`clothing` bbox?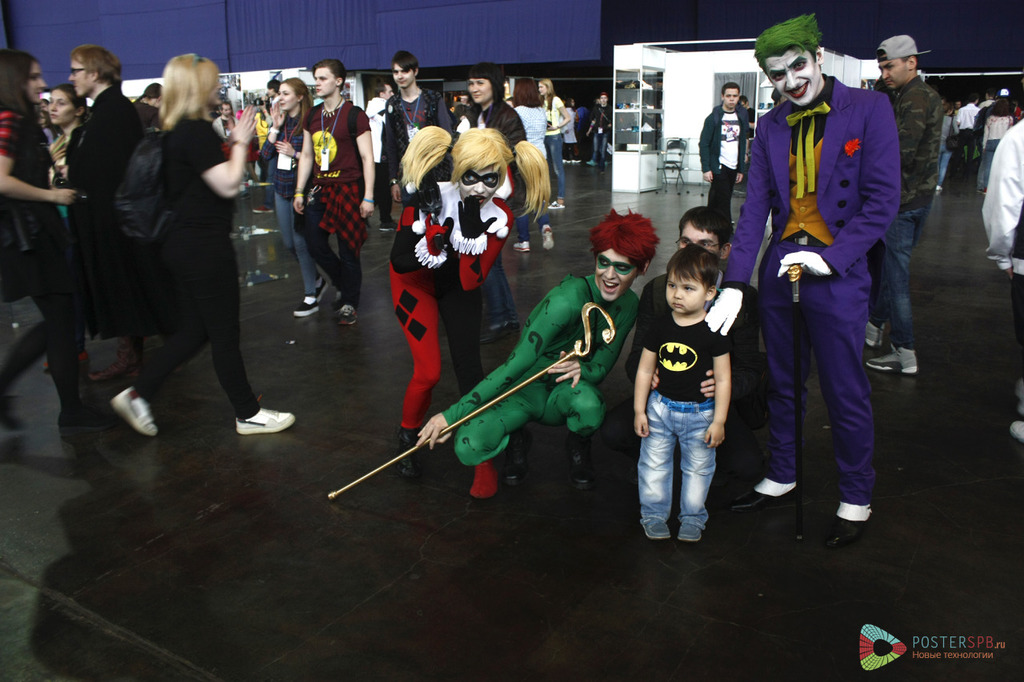
select_region(0, 97, 85, 405)
